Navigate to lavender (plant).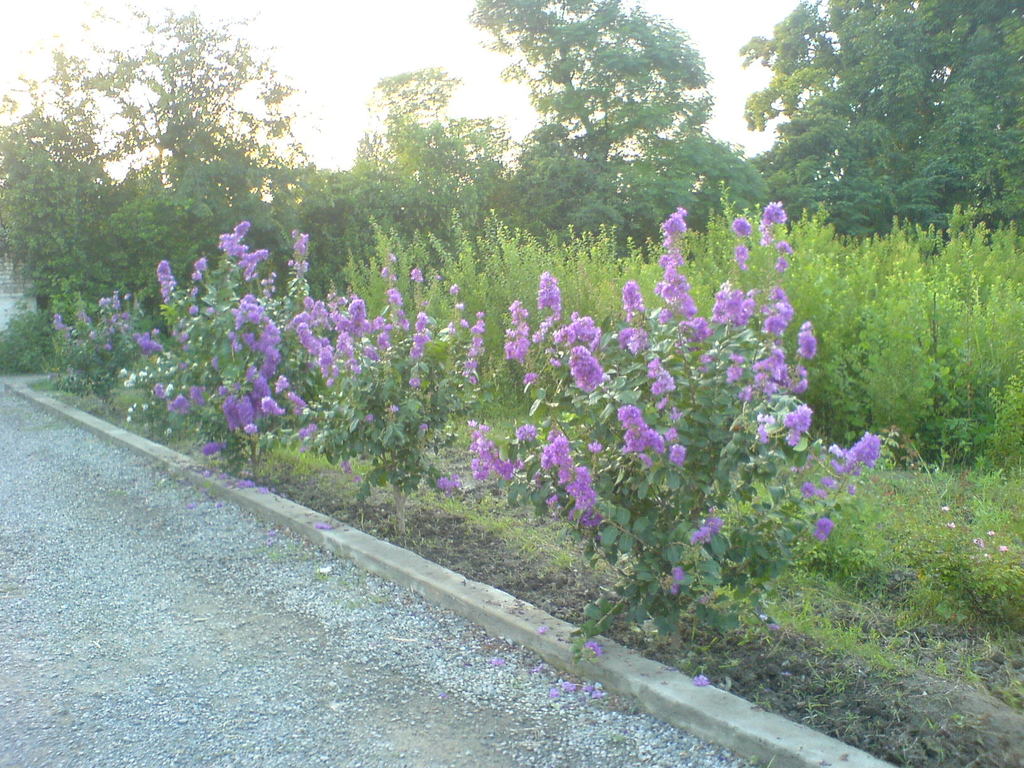
Navigation target: bbox(820, 513, 833, 542).
